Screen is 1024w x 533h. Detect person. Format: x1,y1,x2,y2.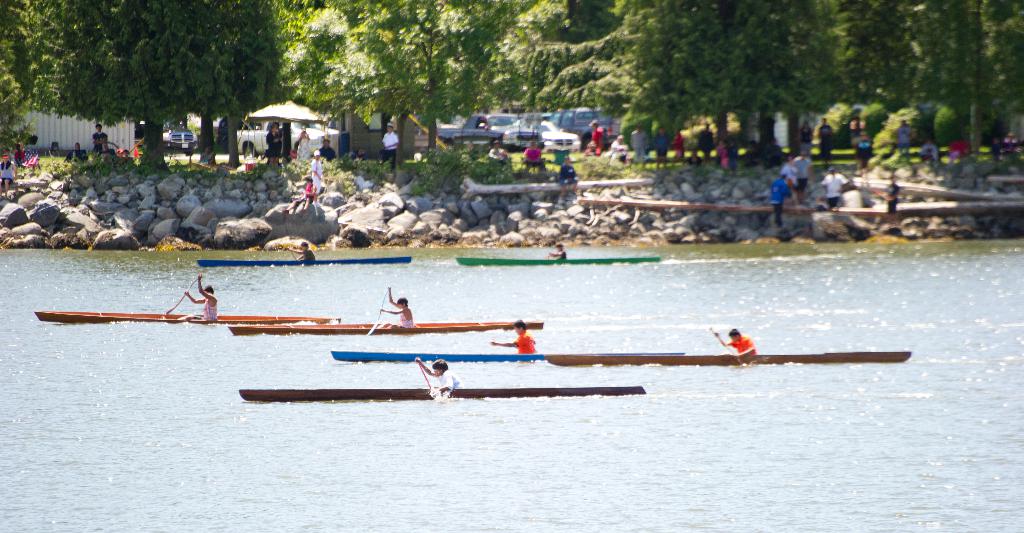
266,120,285,166.
